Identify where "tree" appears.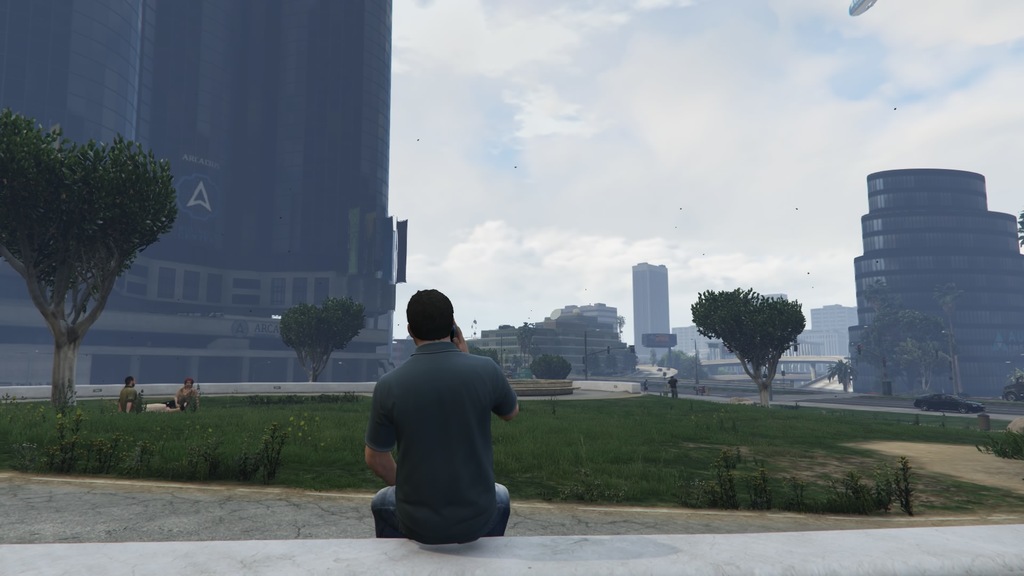
Appears at (left=689, top=289, right=806, bottom=403).
